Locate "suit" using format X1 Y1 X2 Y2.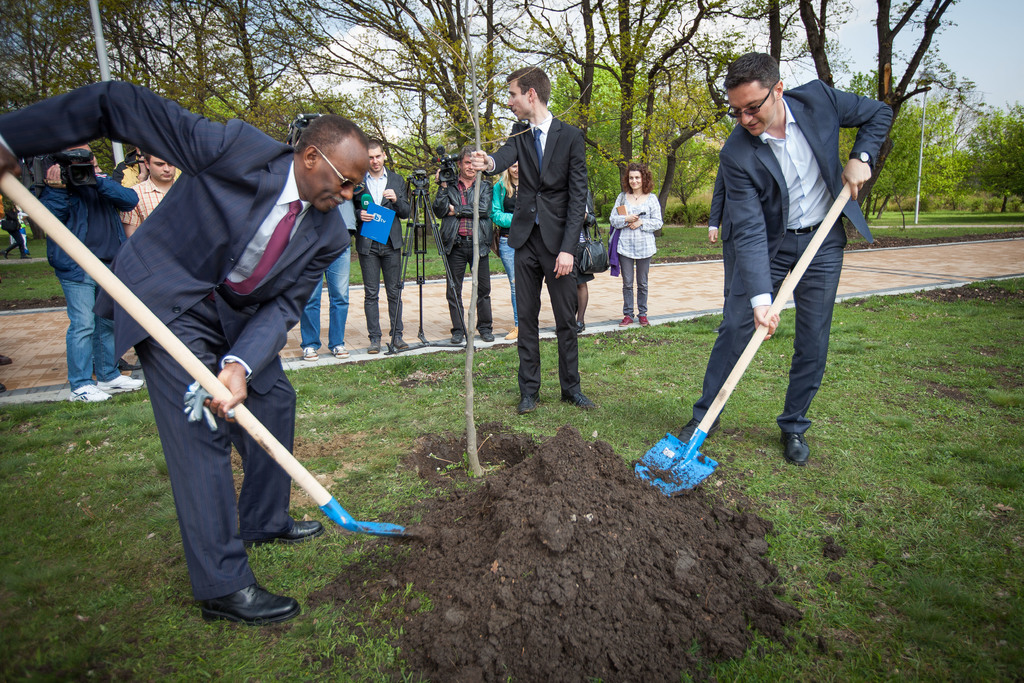
359 168 413 256.
